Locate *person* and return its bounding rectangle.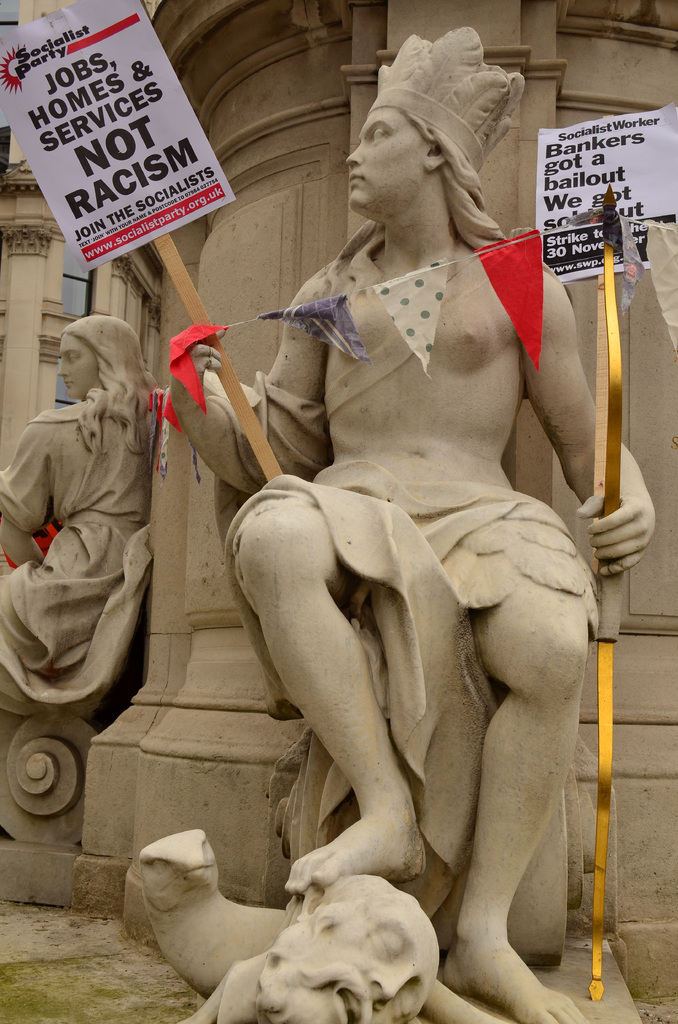
select_region(170, 24, 658, 1018).
